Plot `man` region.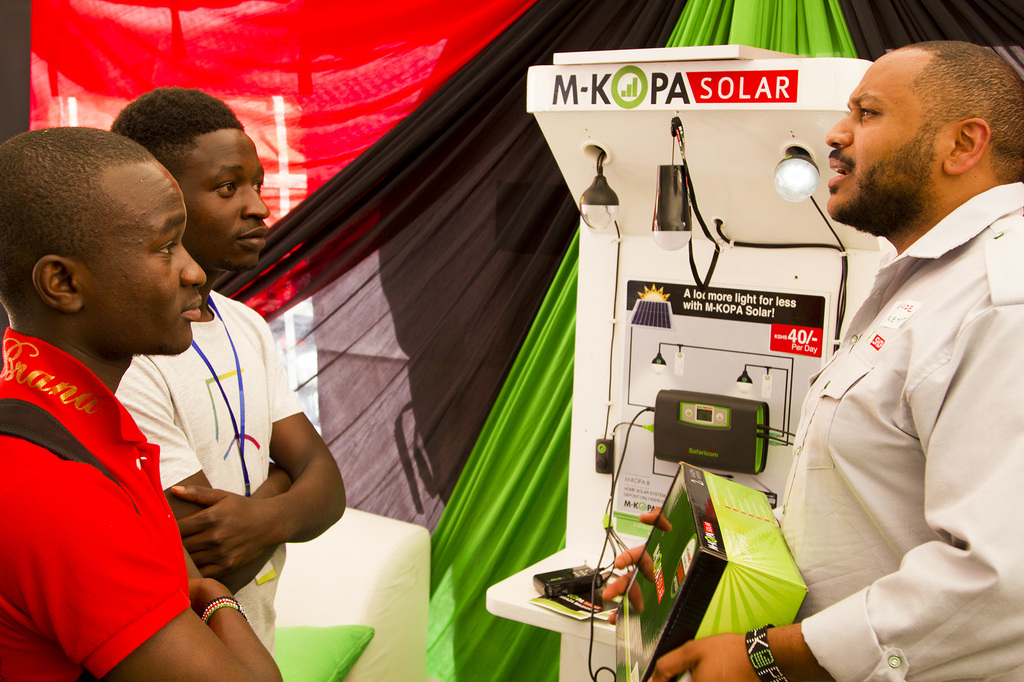
Plotted at bbox=[766, 17, 1020, 676].
